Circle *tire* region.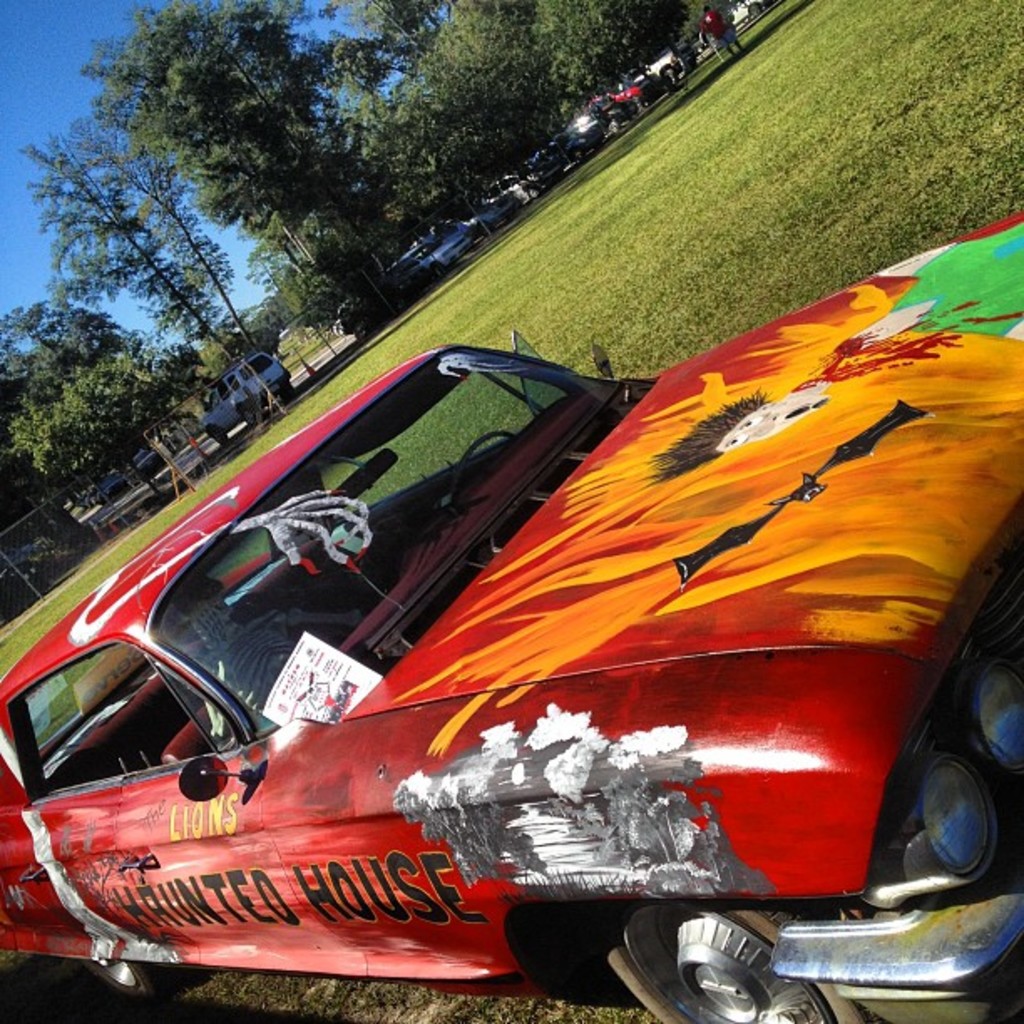
Region: 209,425,233,452.
